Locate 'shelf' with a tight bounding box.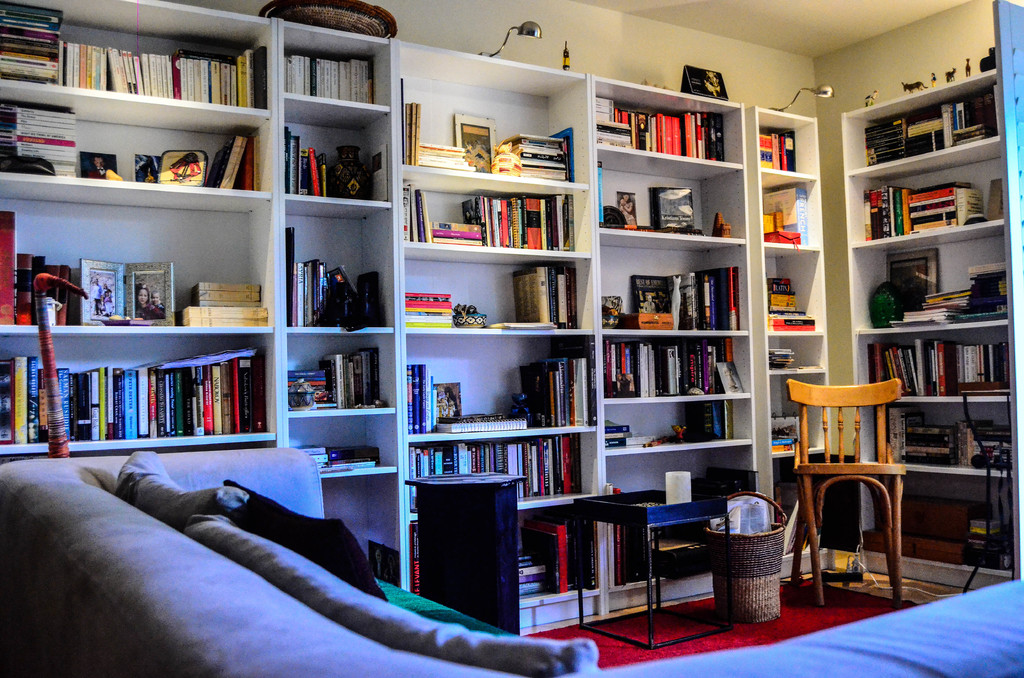
detection(757, 449, 829, 524).
